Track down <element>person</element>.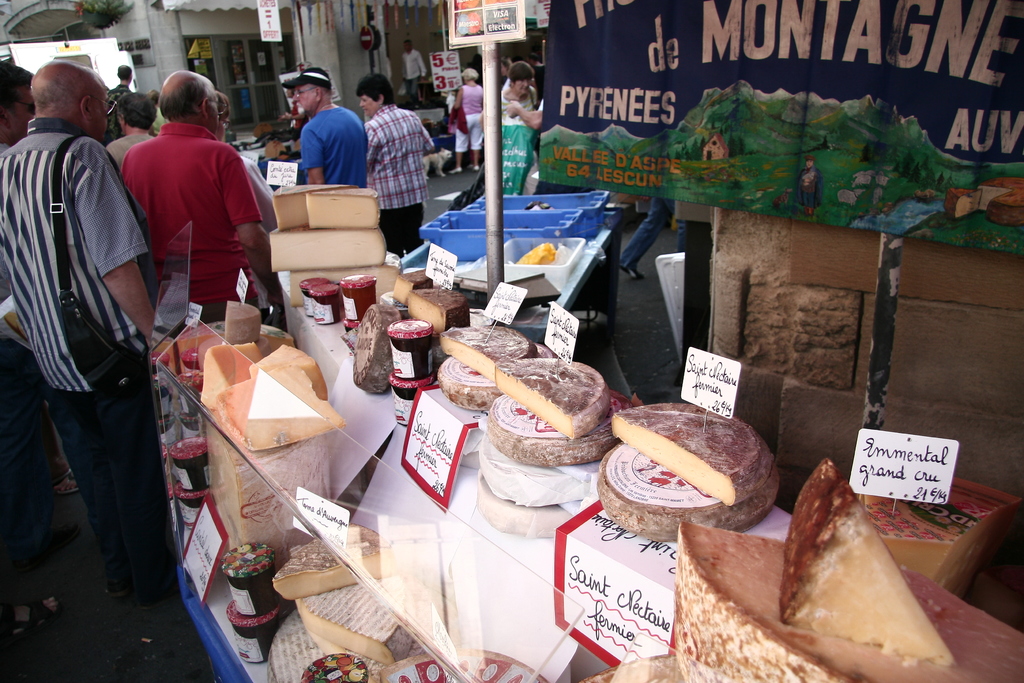
Tracked to 500, 62, 539, 192.
